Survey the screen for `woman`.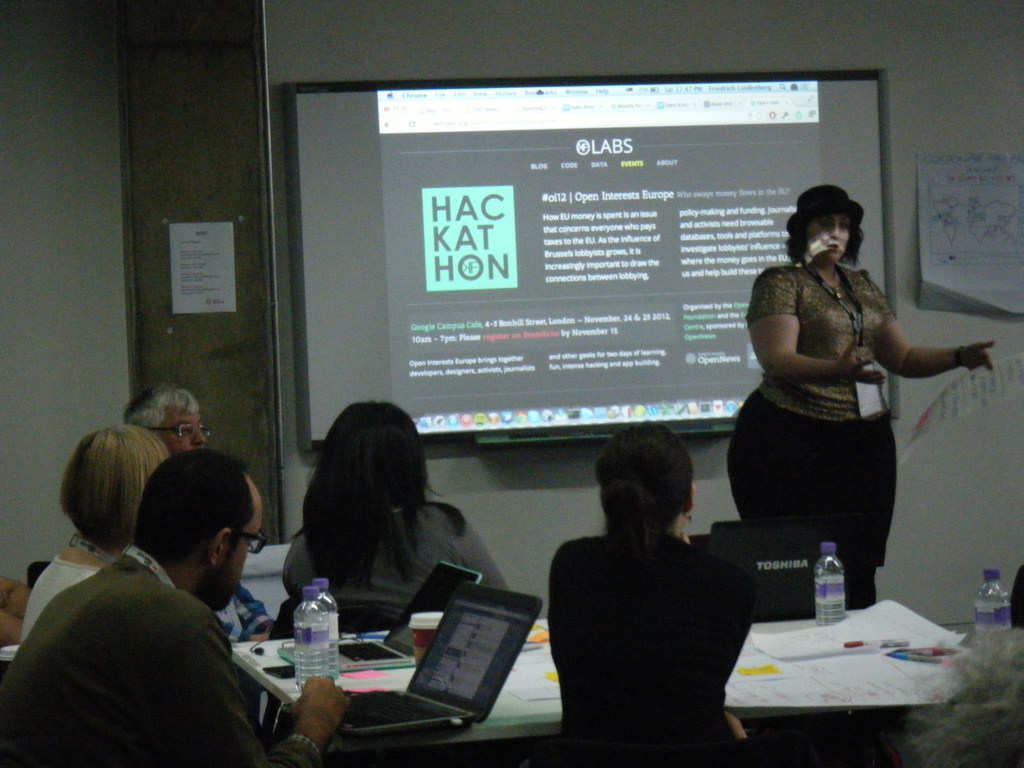
Survey found: crop(547, 416, 764, 765).
